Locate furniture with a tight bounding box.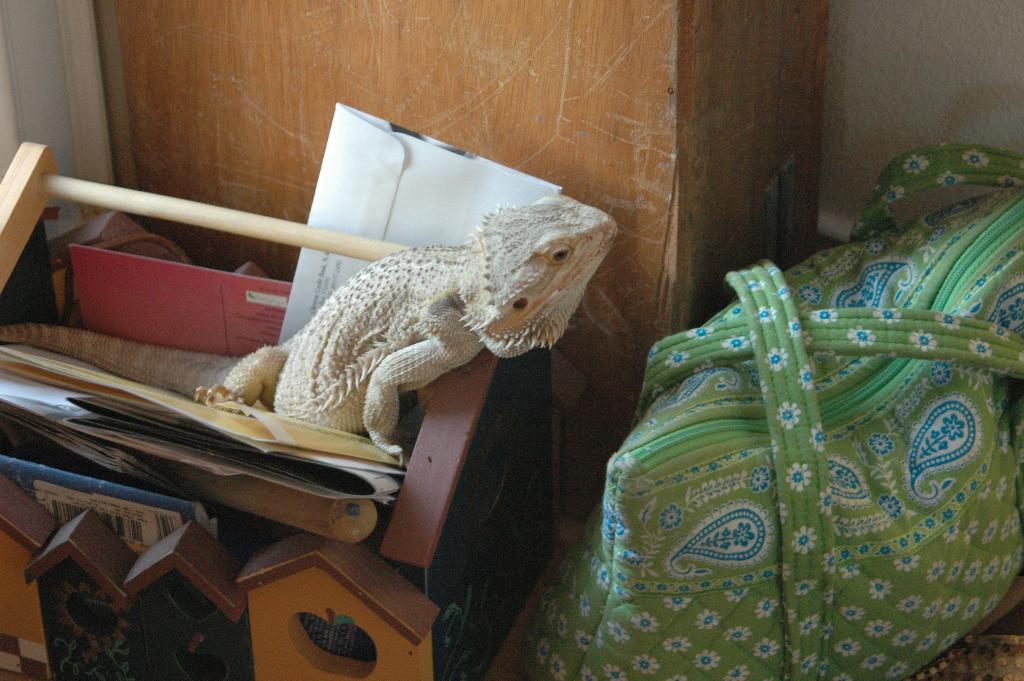
<region>0, 142, 555, 680</region>.
